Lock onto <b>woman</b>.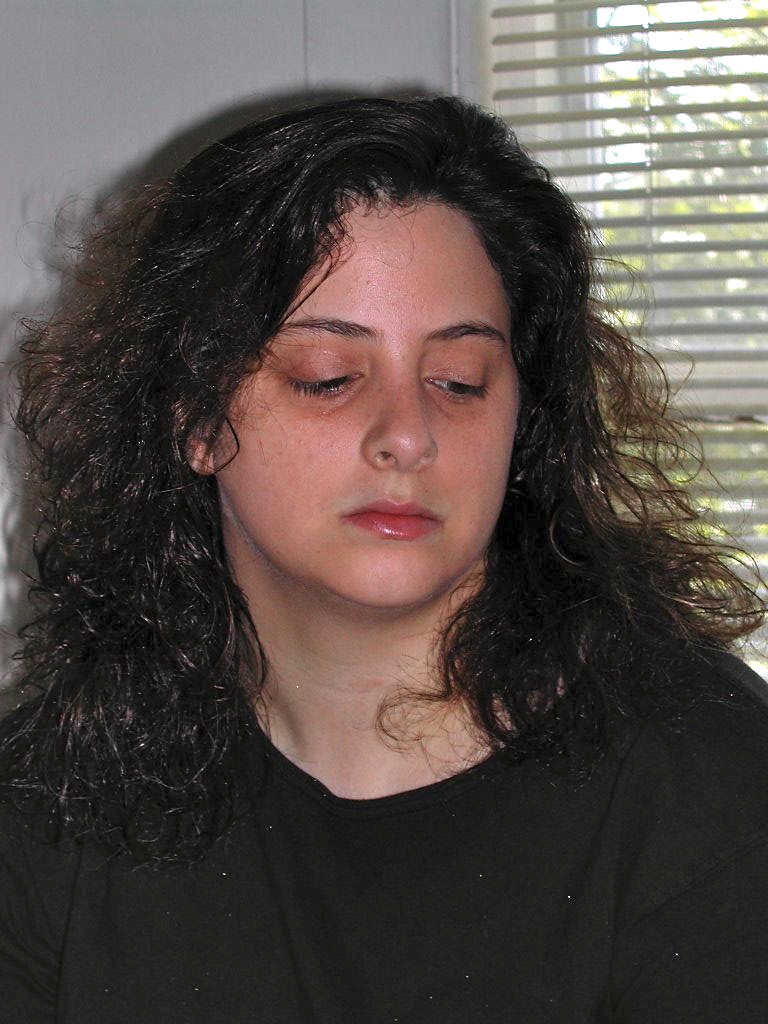
Locked: <box>0,84,765,1007</box>.
